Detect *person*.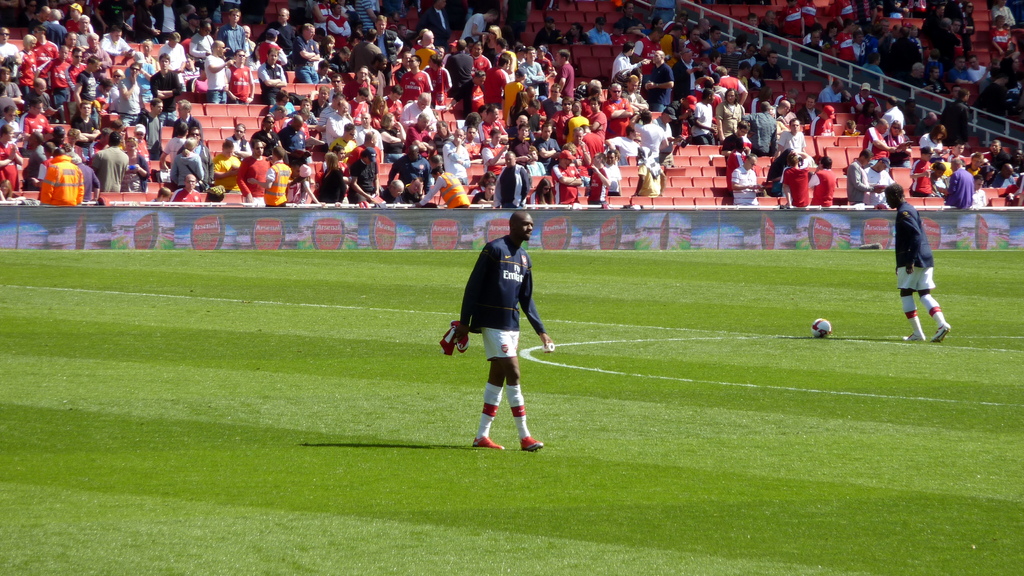
Detected at bbox=[444, 127, 471, 185].
